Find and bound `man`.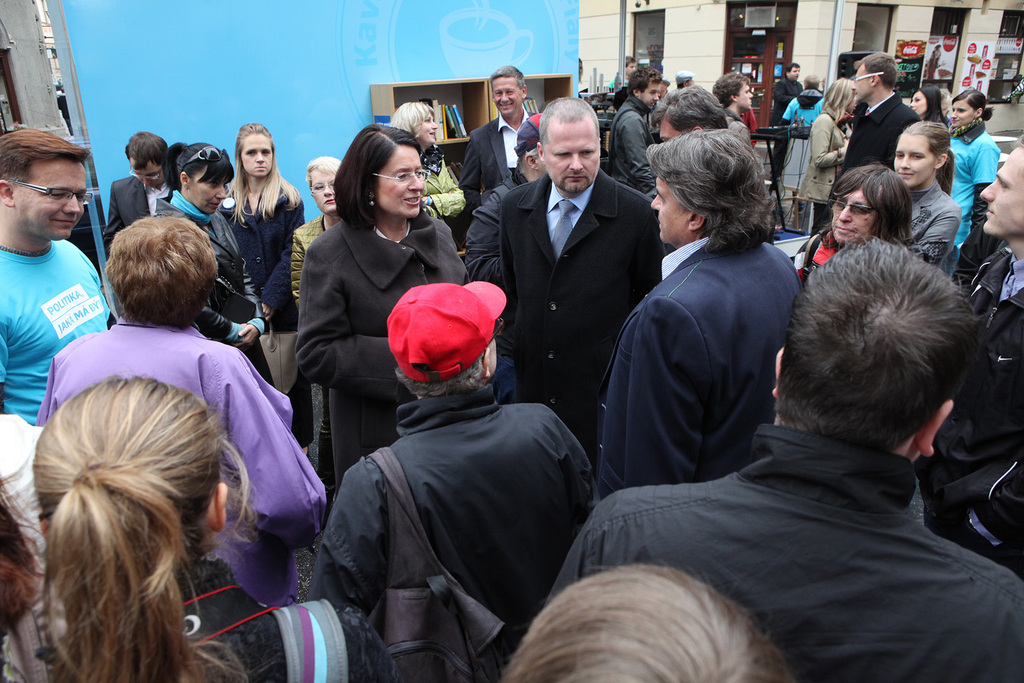
Bound: (left=609, top=53, right=637, bottom=91).
